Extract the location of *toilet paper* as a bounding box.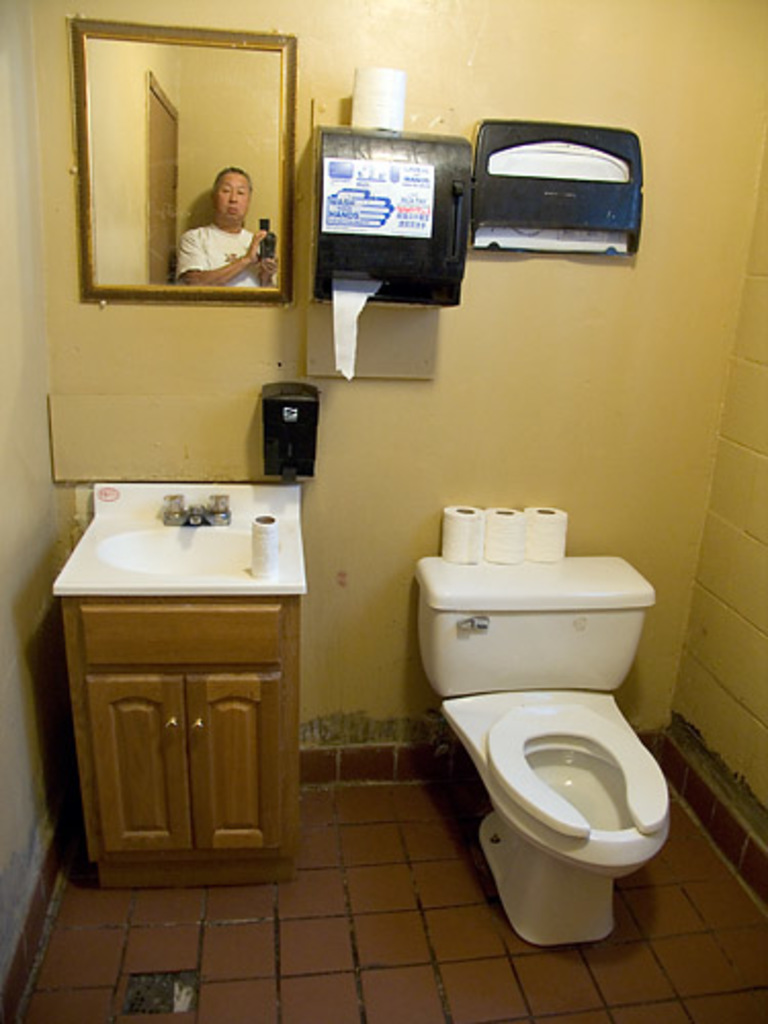
[left=440, top=504, right=487, bottom=567].
